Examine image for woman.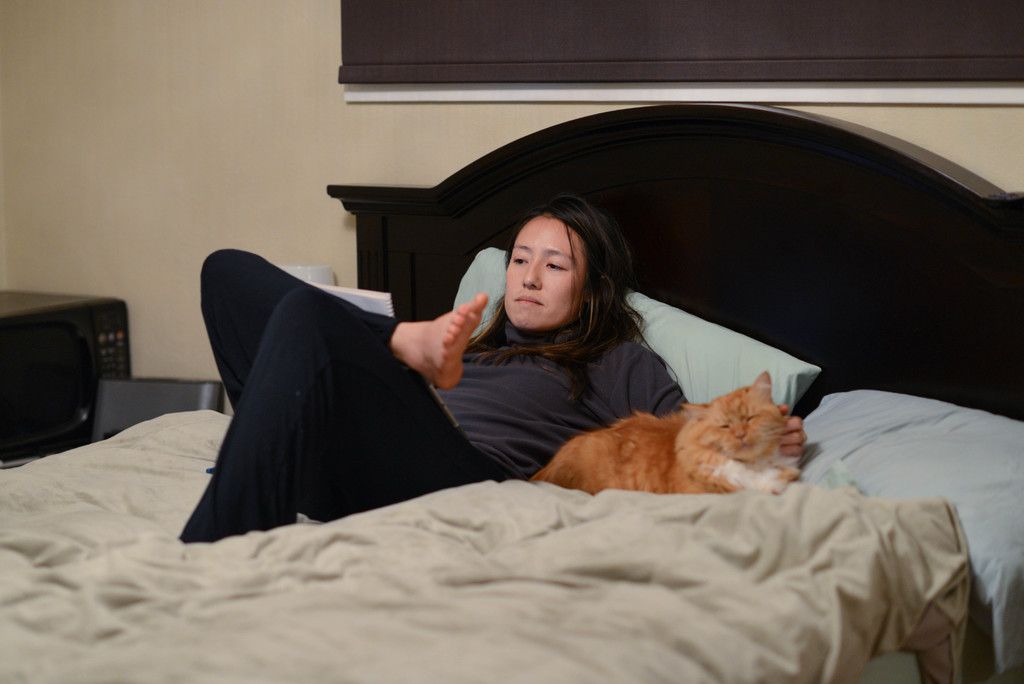
Examination result: l=179, t=195, r=809, b=539.
